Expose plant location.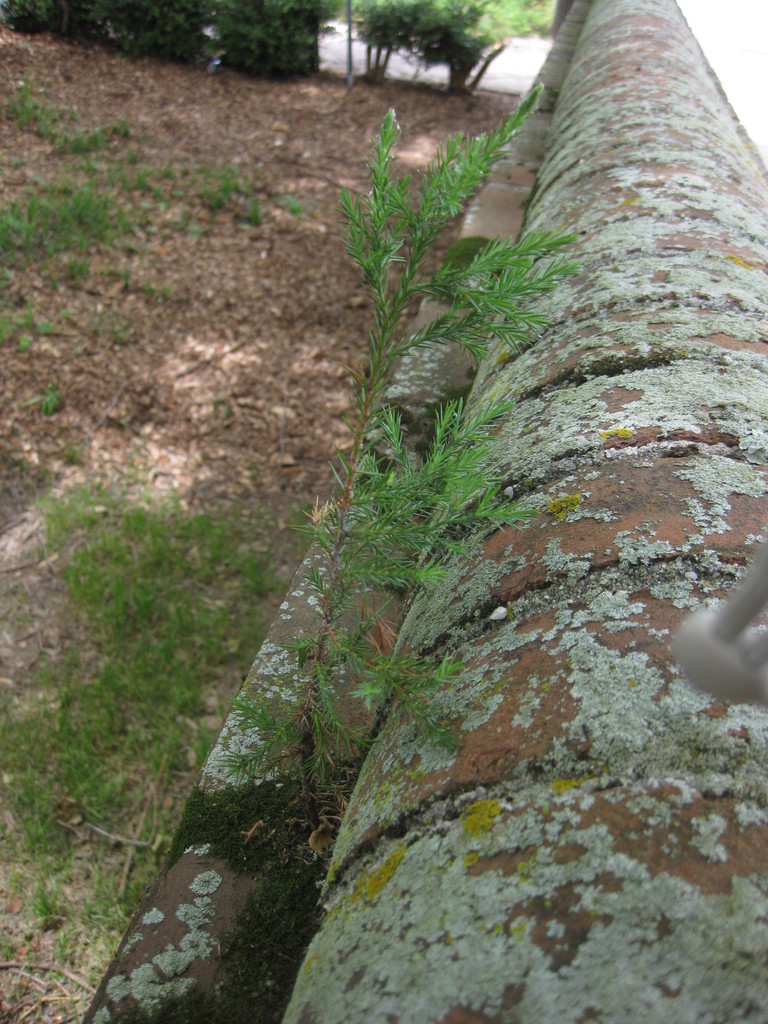
Exposed at (x1=2, y1=301, x2=95, y2=366).
